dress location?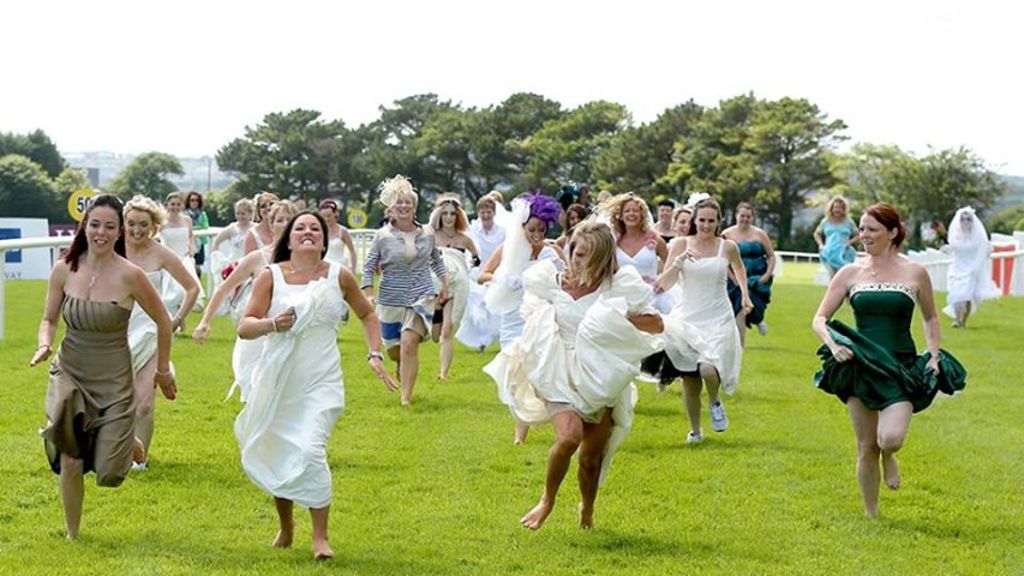
left=163, top=228, right=206, bottom=318
